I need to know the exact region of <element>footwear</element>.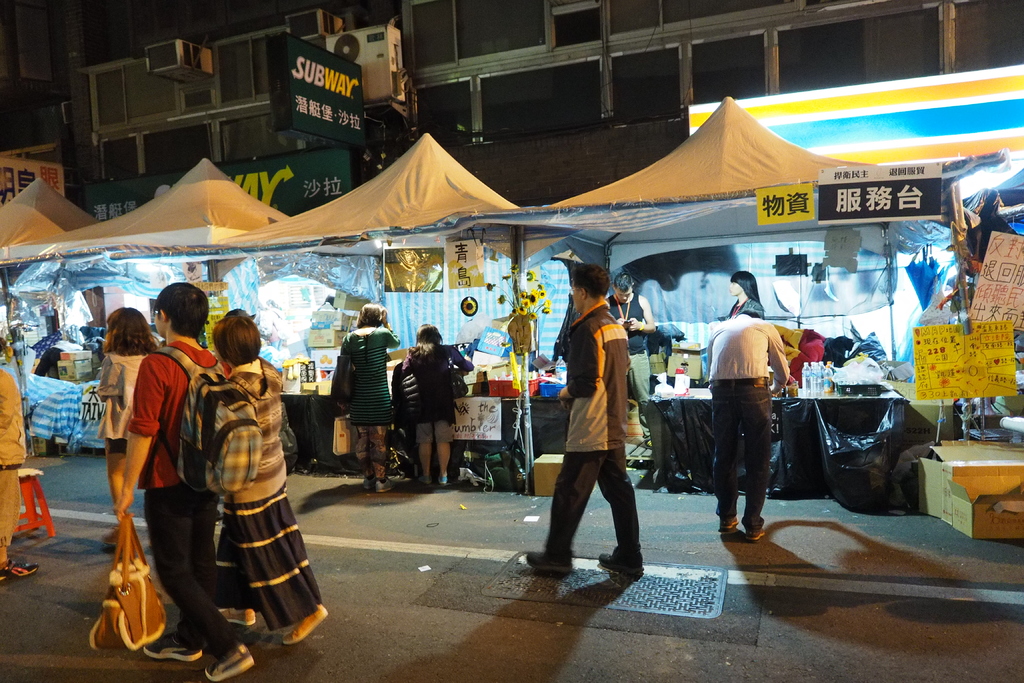
Region: crop(0, 562, 40, 582).
